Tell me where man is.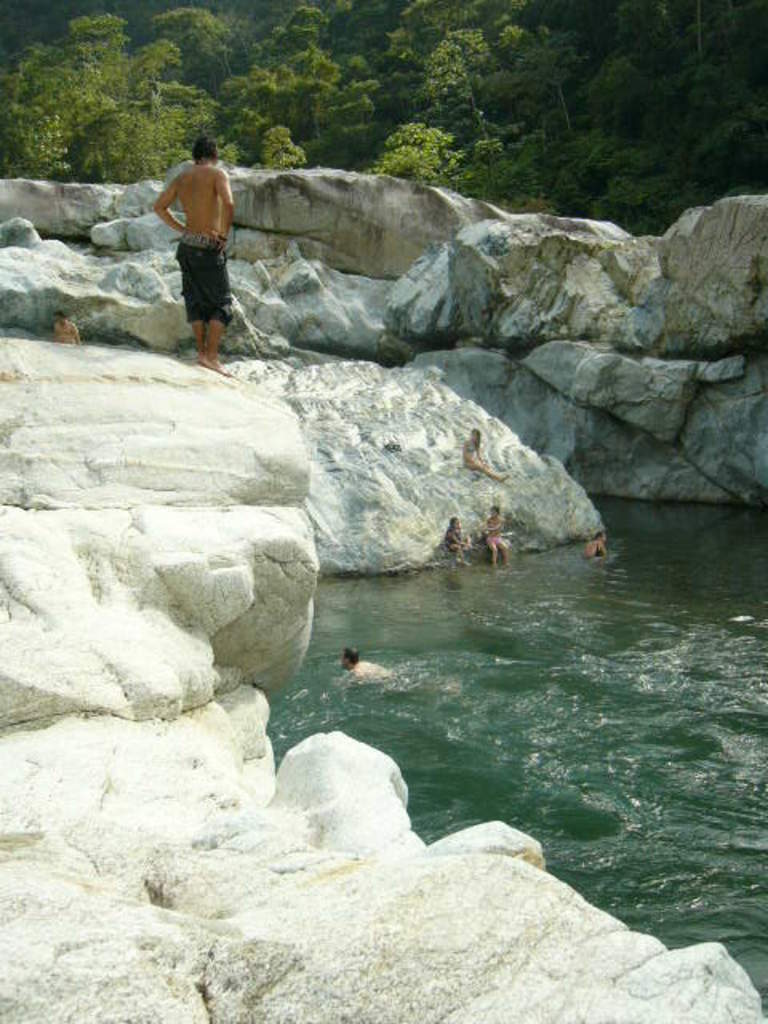
man is at 48/306/80/347.
